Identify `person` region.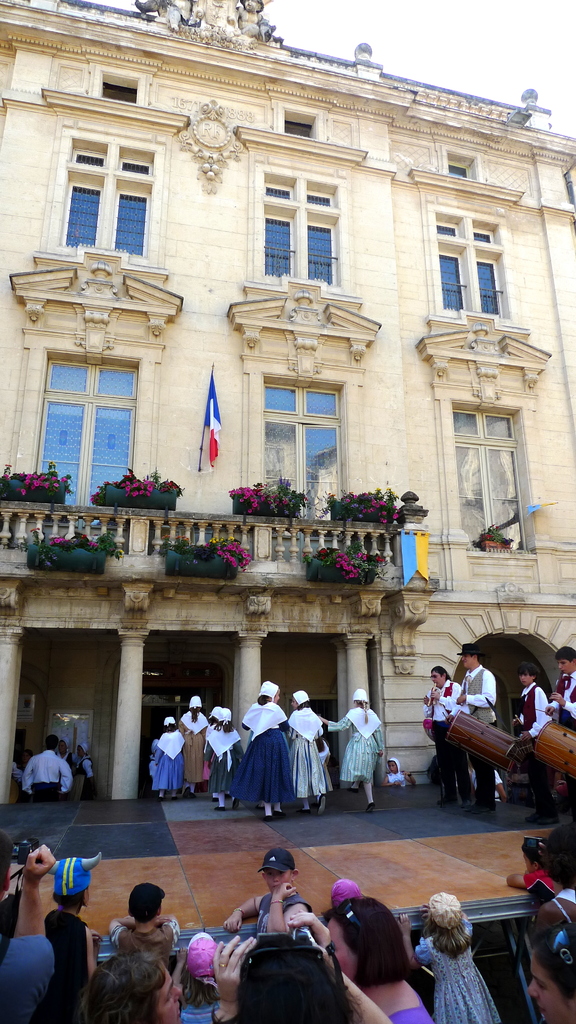
Region: <region>516, 675, 550, 790</region>.
